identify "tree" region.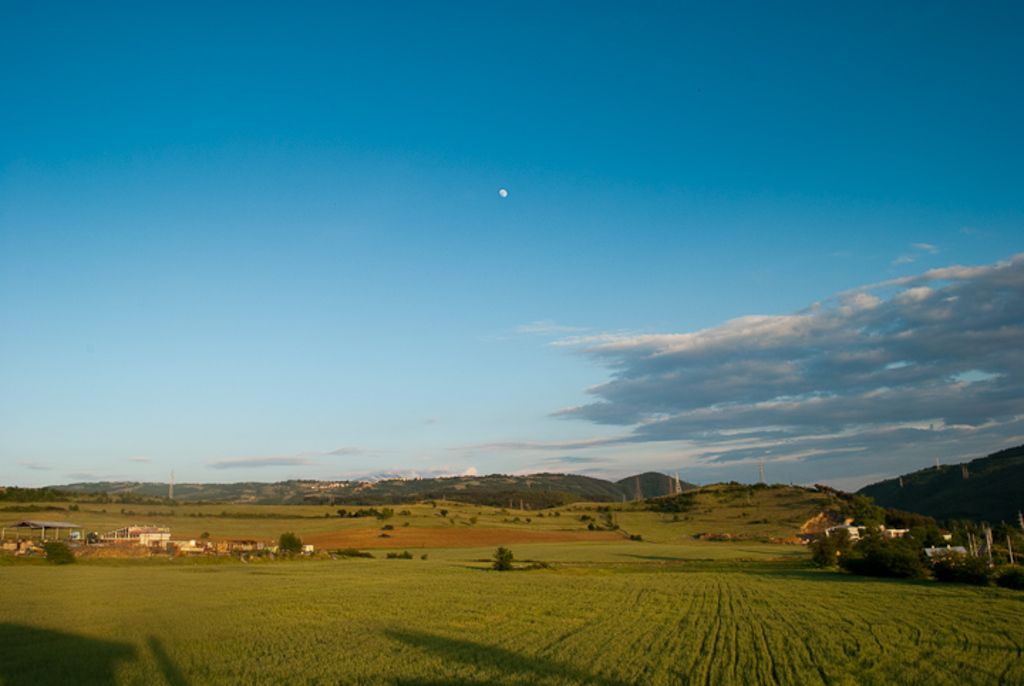
Region: [x1=282, y1=531, x2=303, y2=552].
